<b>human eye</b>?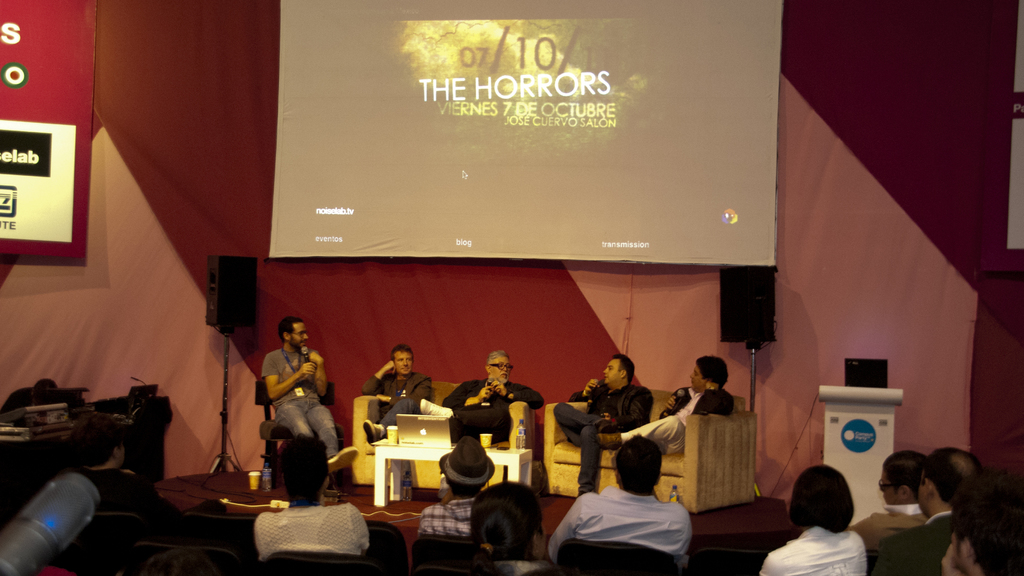
(298,329,305,338)
